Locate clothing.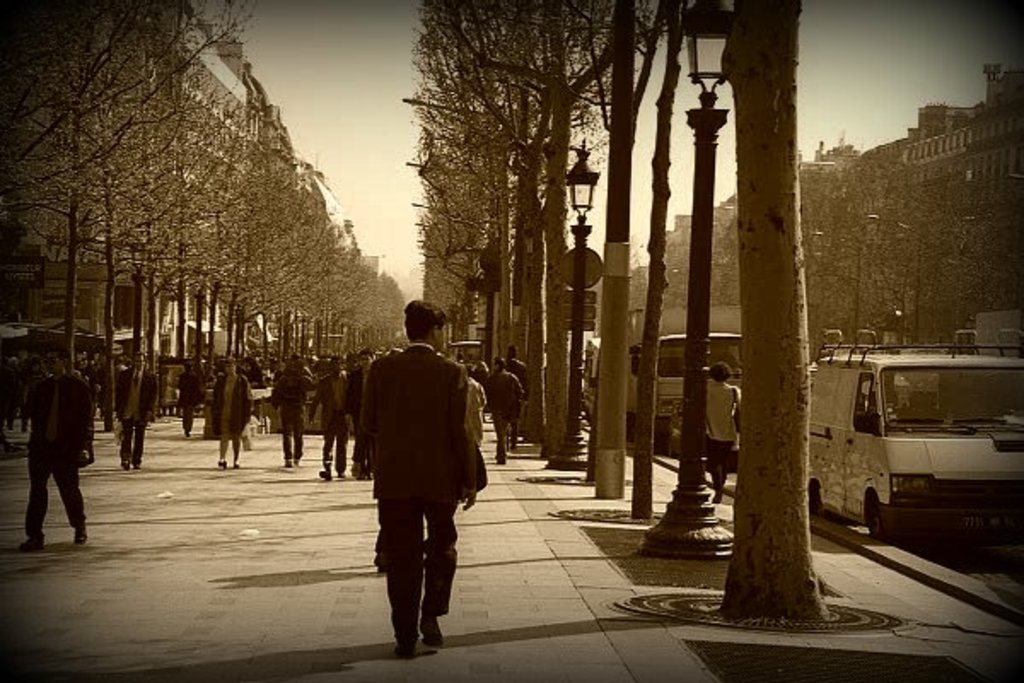
Bounding box: box(0, 357, 20, 418).
